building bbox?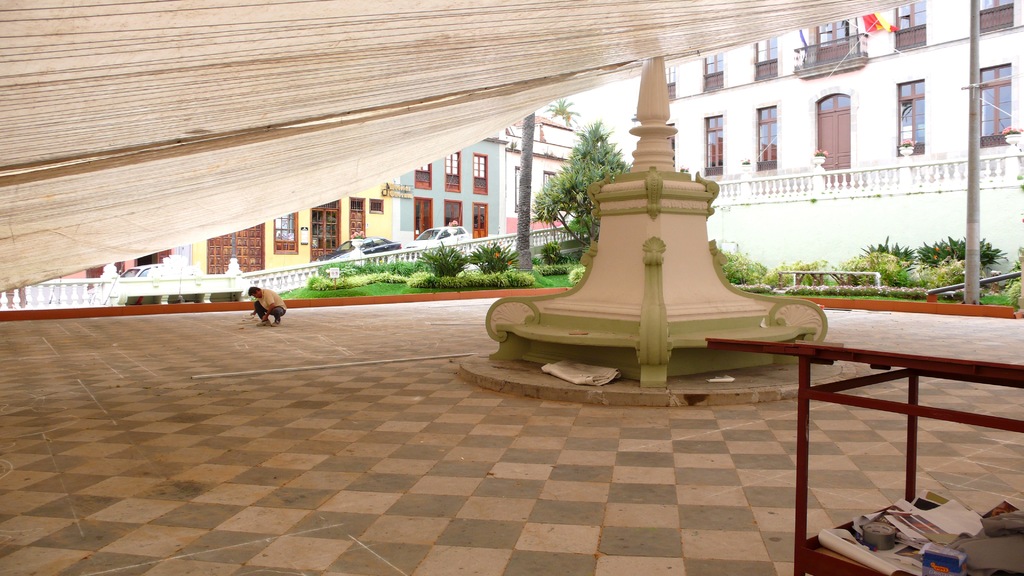
[x1=5, y1=109, x2=584, y2=273]
